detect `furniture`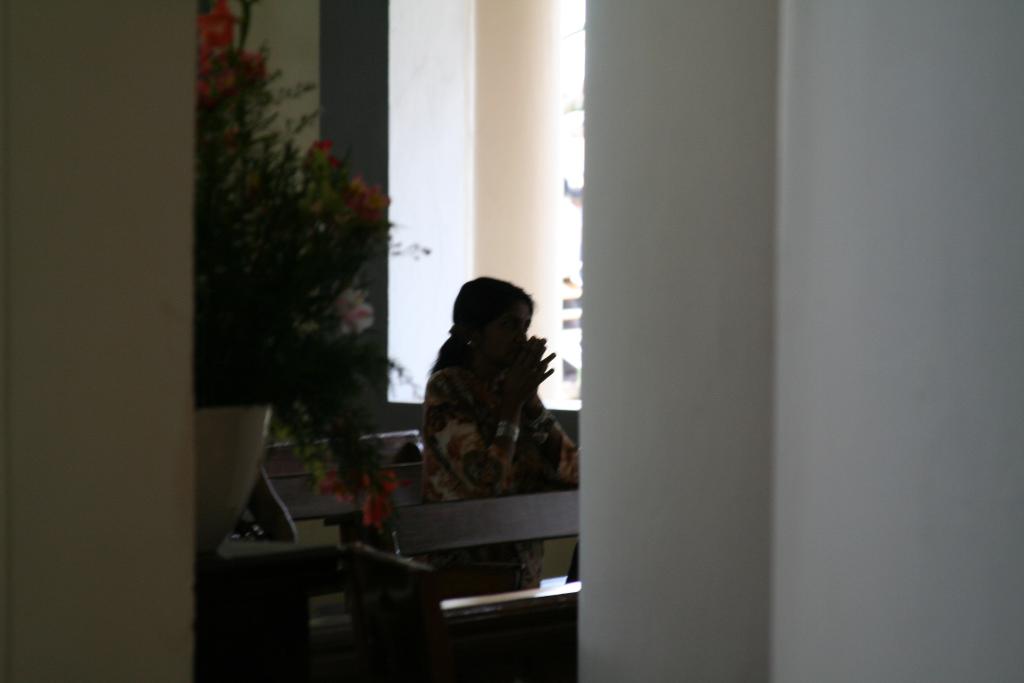
[232, 427, 420, 618]
